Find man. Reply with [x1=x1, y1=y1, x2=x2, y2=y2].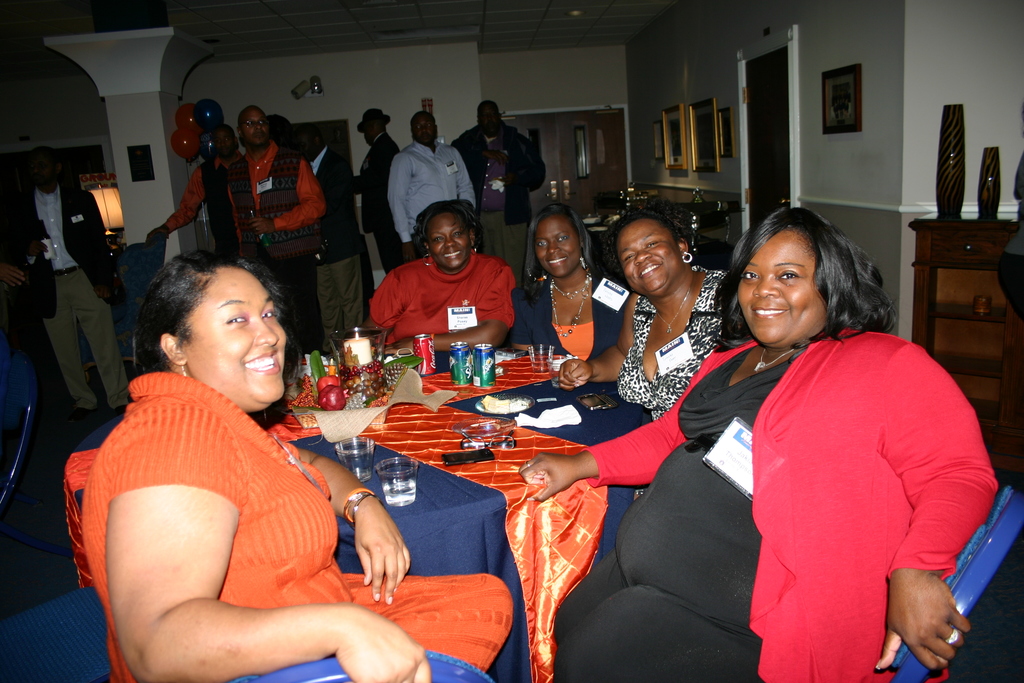
[x1=217, y1=106, x2=333, y2=361].
